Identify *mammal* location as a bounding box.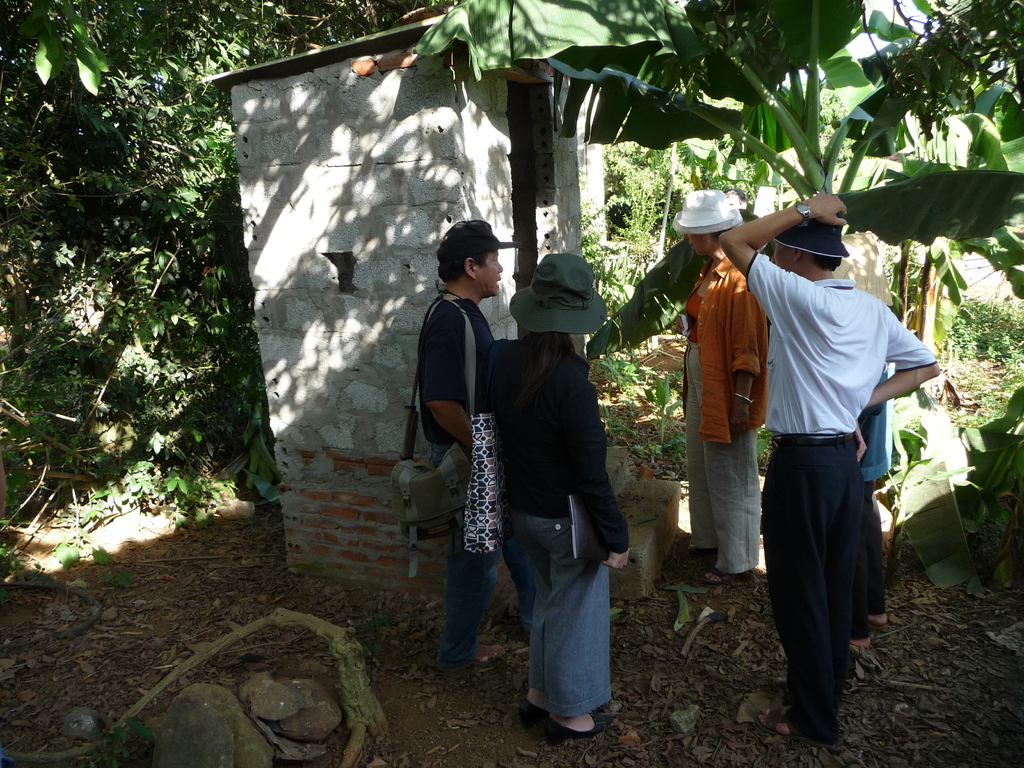
(x1=420, y1=219, x2=504, y2=669).
